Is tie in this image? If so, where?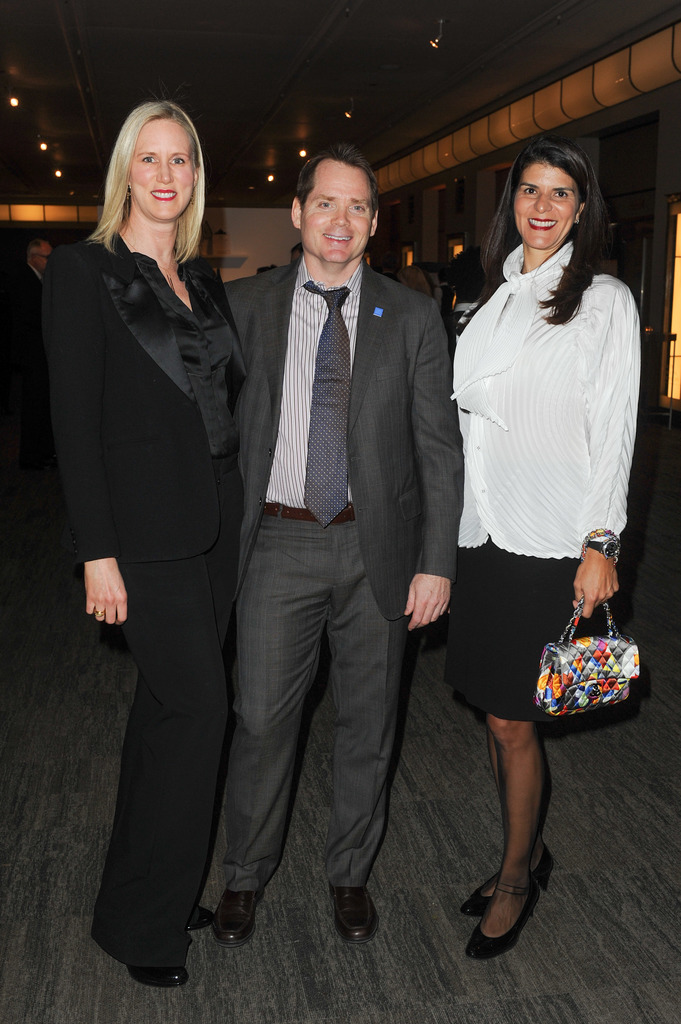
Yes, at {"left": 307, "top": 279, "right": 352, "bottom": 526}.
